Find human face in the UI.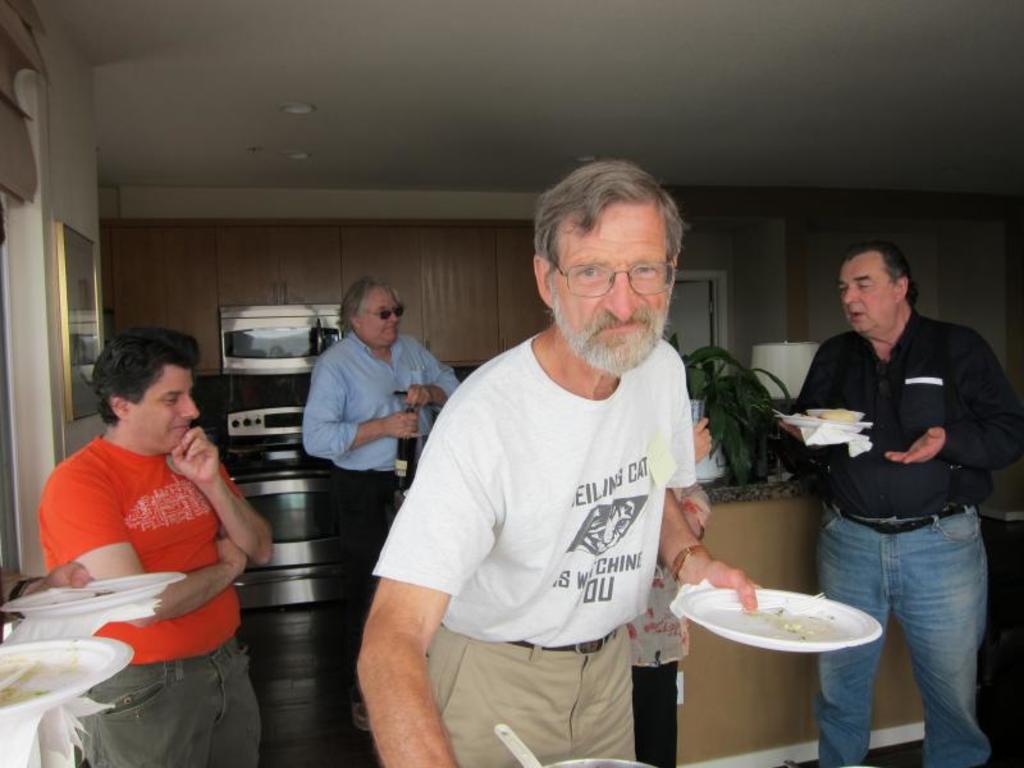
UI element at rect(838, 261, 899, 335).
